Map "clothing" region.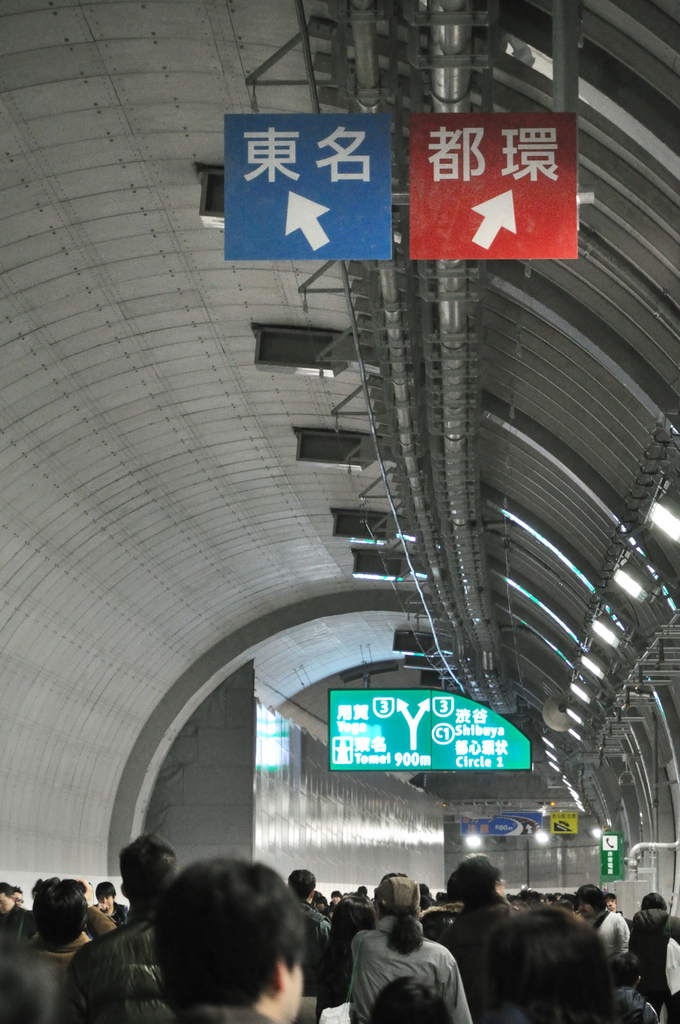
Mapped to locate(28, 929, 88, 980).
